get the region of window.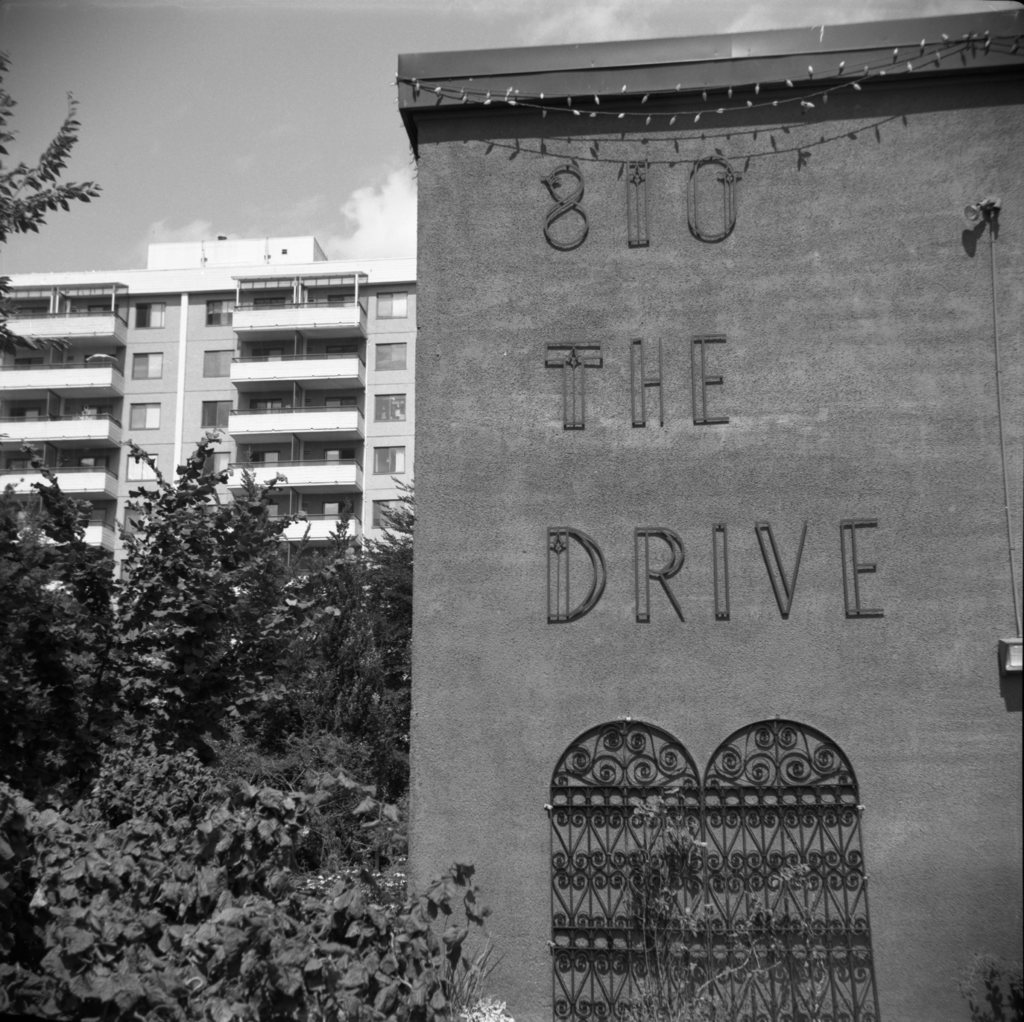
locate(131, 349, 161, 378).
